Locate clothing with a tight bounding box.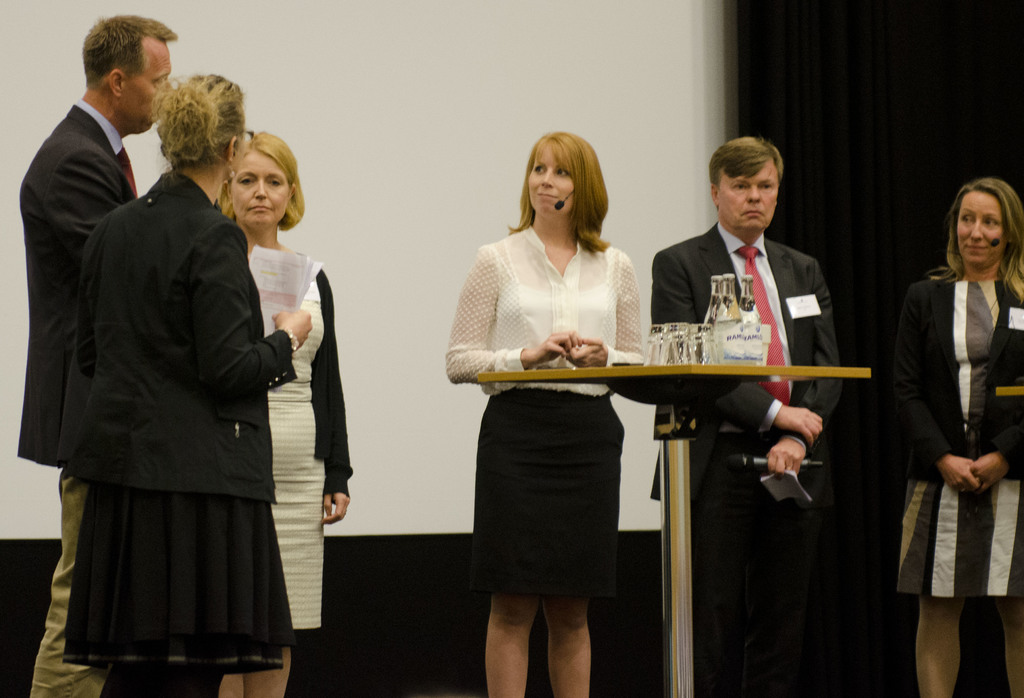
<region>248, 246, 344, 697</region>.
